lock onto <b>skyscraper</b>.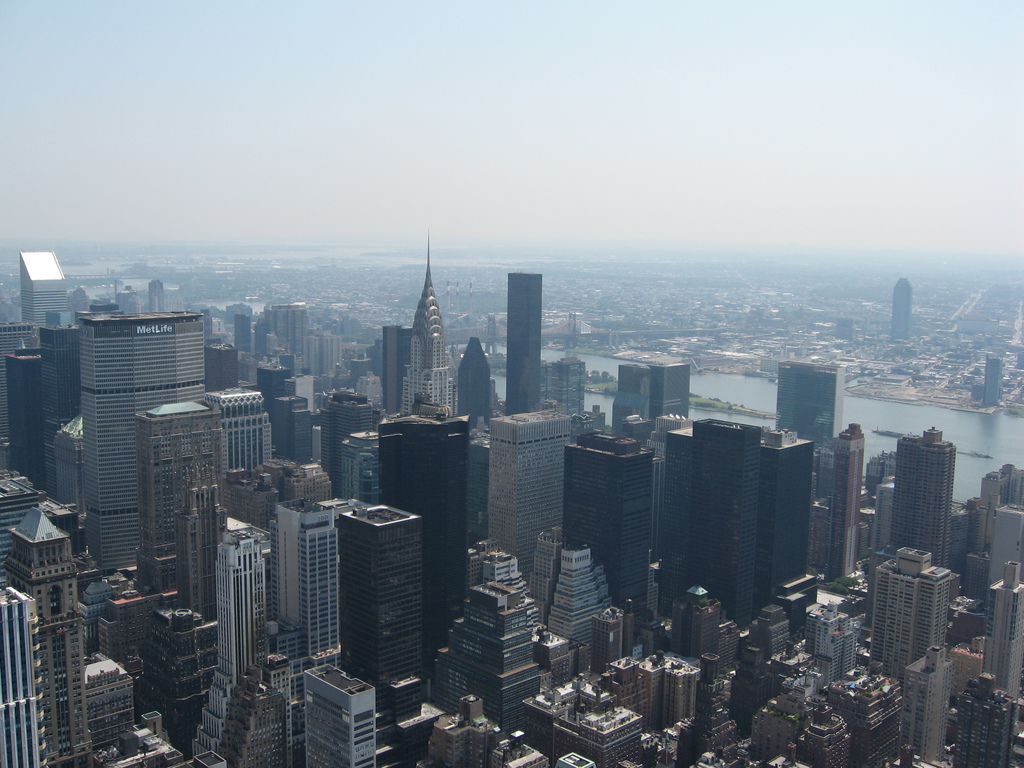
Locked: box=[100, 565, 200, 699].
